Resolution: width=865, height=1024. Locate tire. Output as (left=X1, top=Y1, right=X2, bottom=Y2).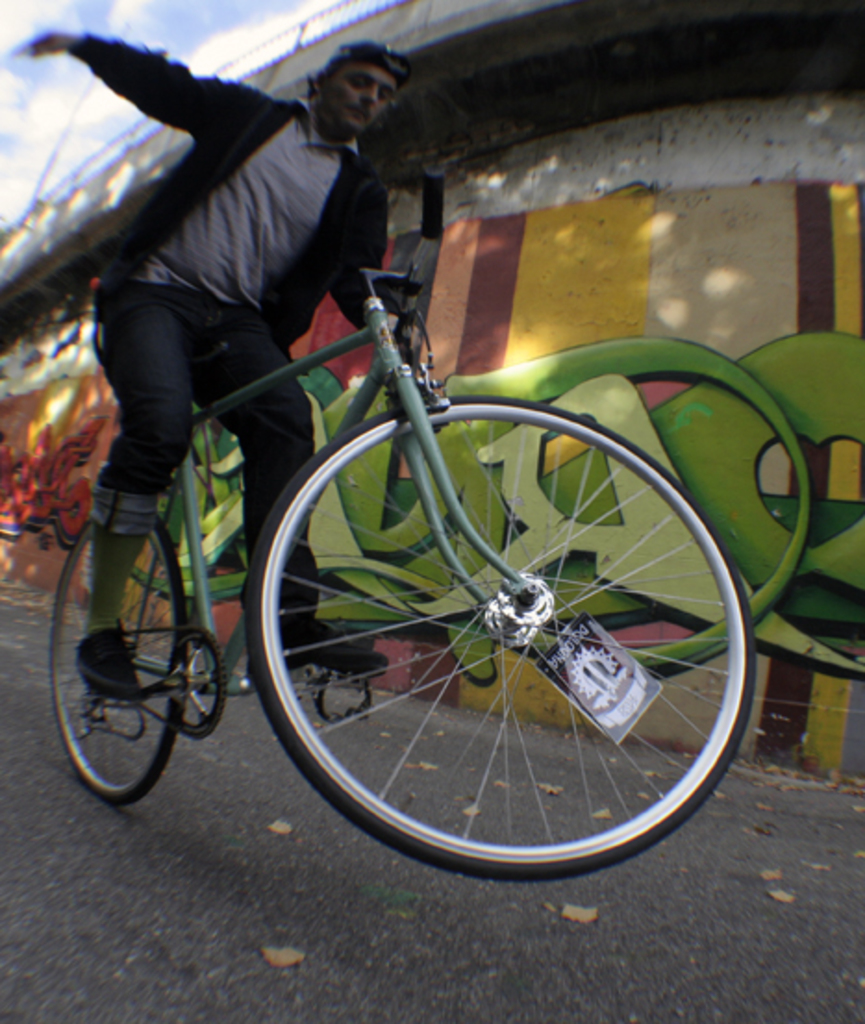
(left=239, top=396, right=758, bottom=880).
